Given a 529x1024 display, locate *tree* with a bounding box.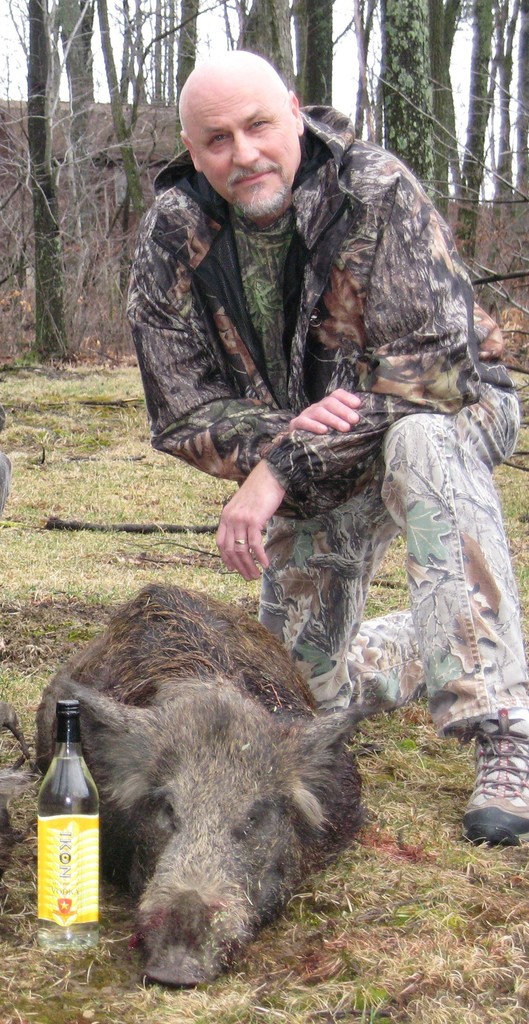
Located: Rect(208, 0, 342, 116).
